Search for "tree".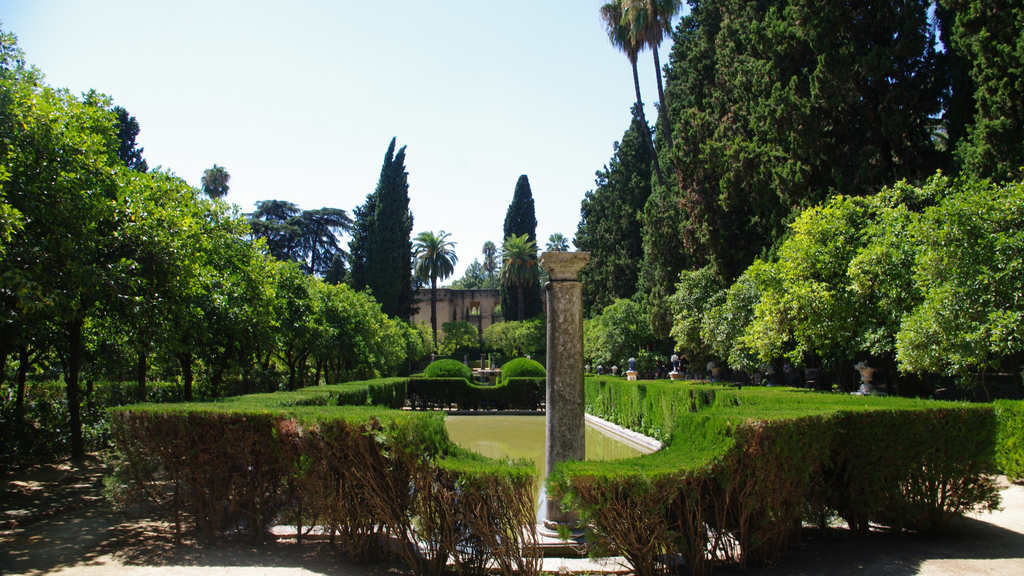
Found at crop(202, 164, 231, 203).
